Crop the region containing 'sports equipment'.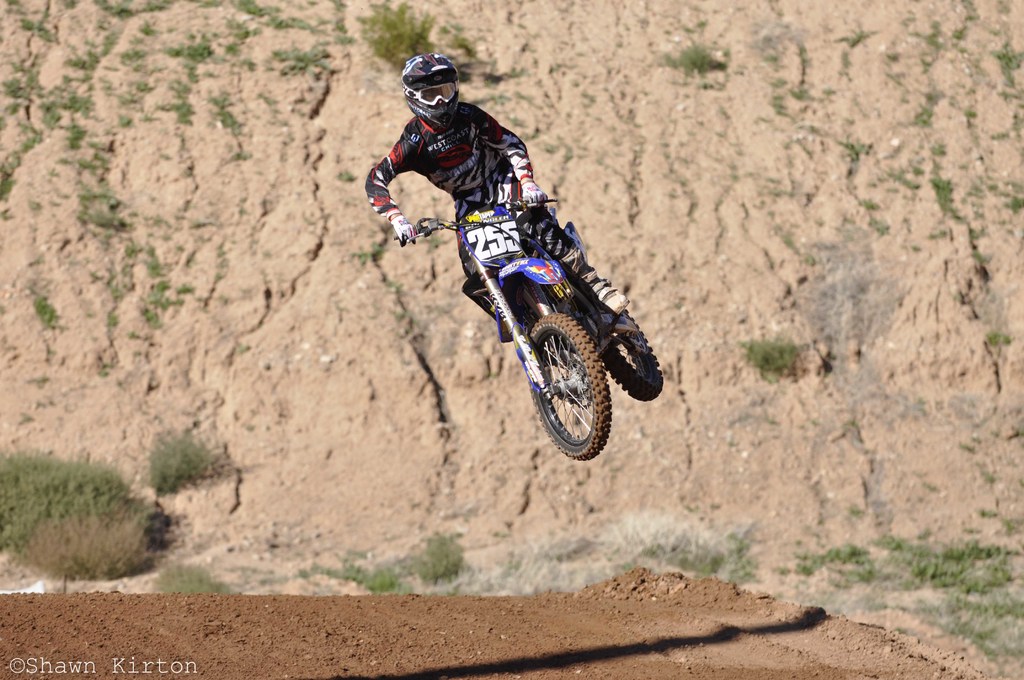
Crop region: <box>403,53,458,130</box>.
